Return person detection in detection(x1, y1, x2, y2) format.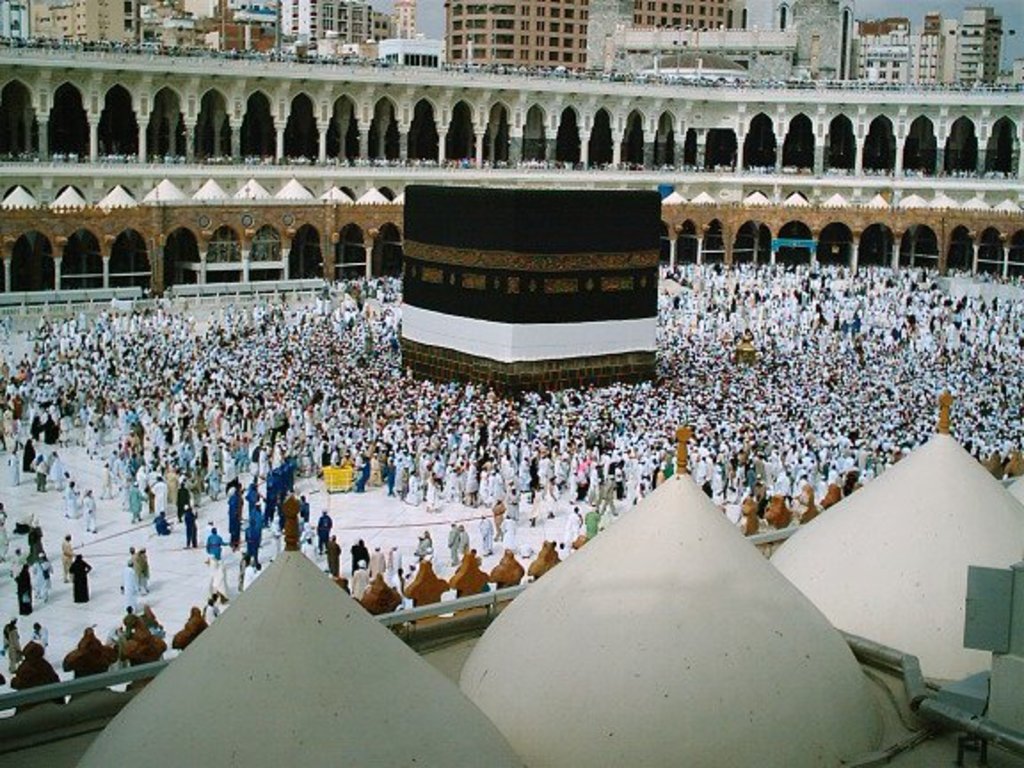
detection(124, 546, 156, 590).
